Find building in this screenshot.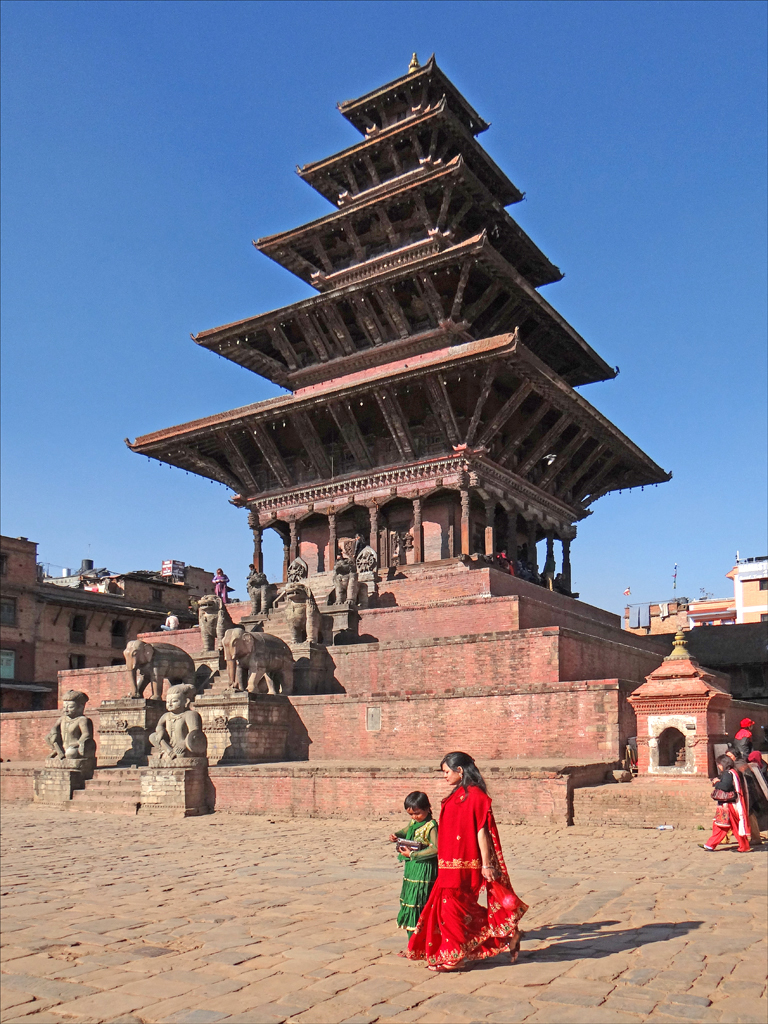
The bounding box for building is box(0, 537, 217, 708).
